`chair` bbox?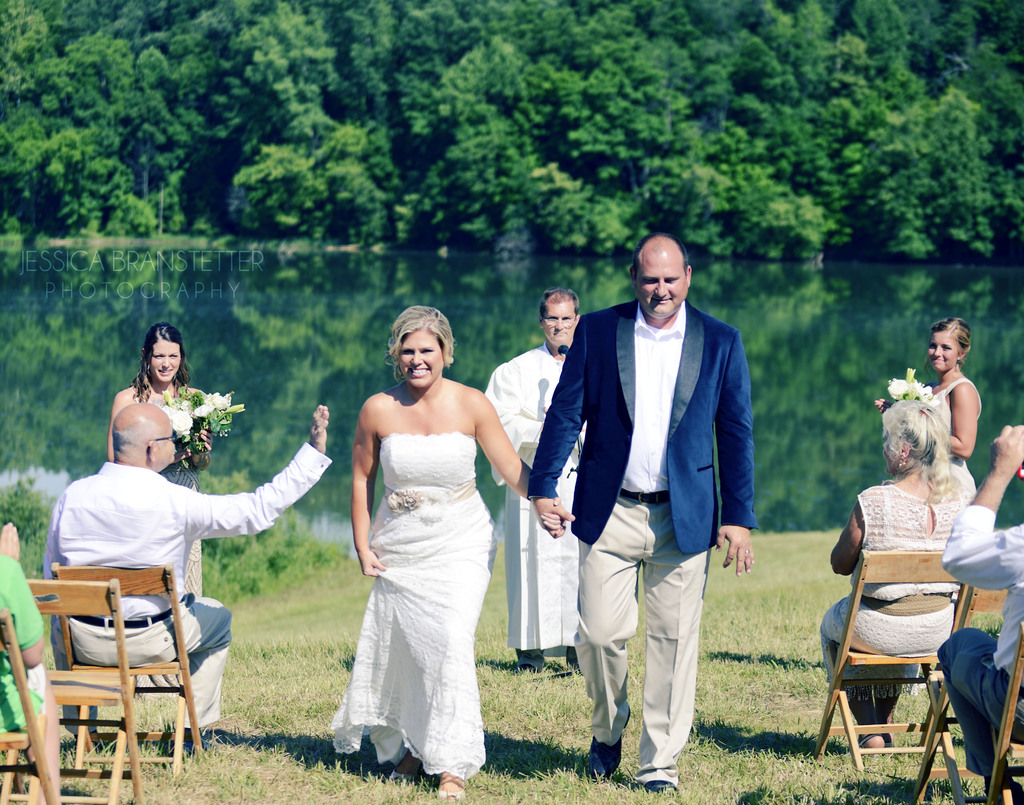
[left=971, top=618, right=1023, bottom=804]
